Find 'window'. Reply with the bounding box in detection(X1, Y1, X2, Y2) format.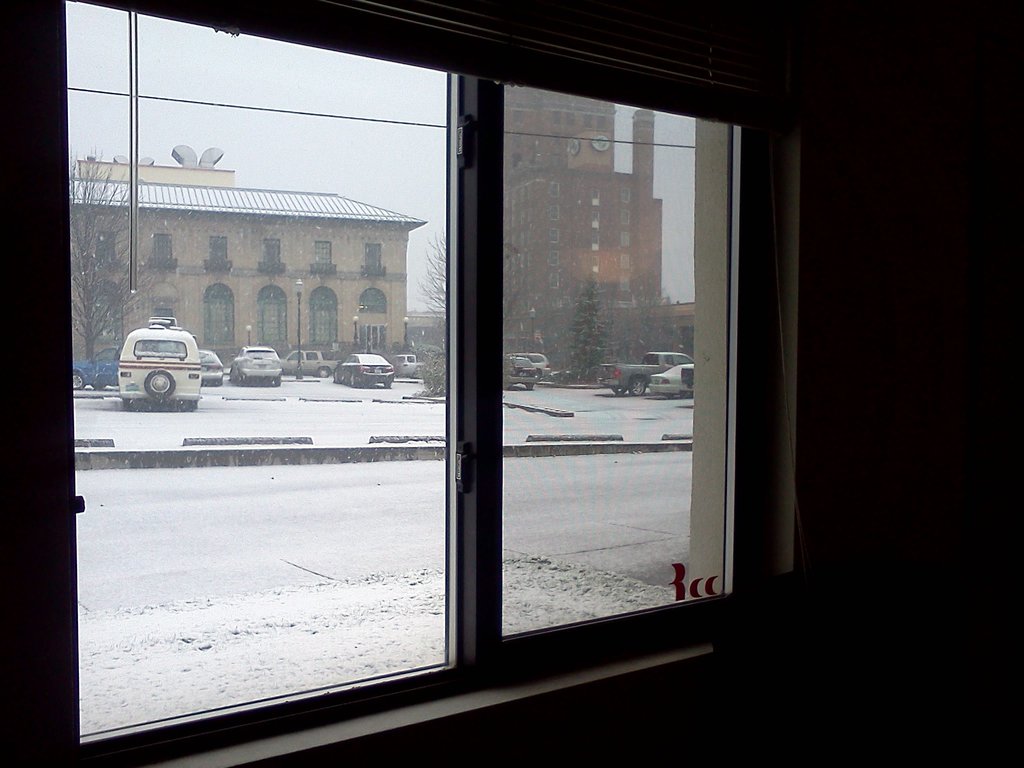
detection(591, 188, 599, 207).
